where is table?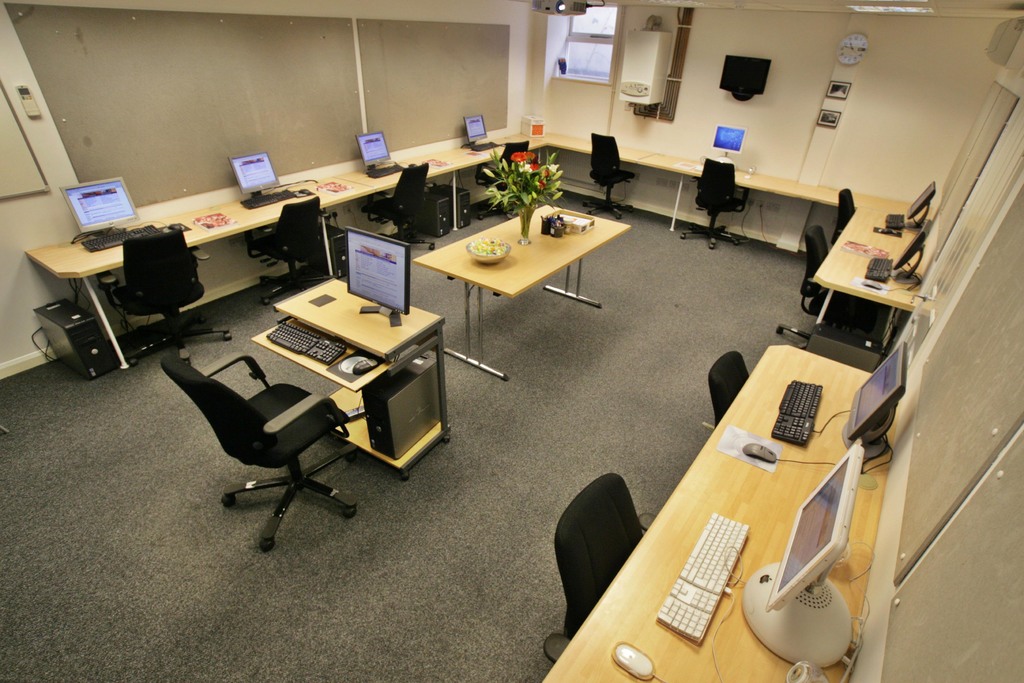
Rect(531, 338, 909, 682).
